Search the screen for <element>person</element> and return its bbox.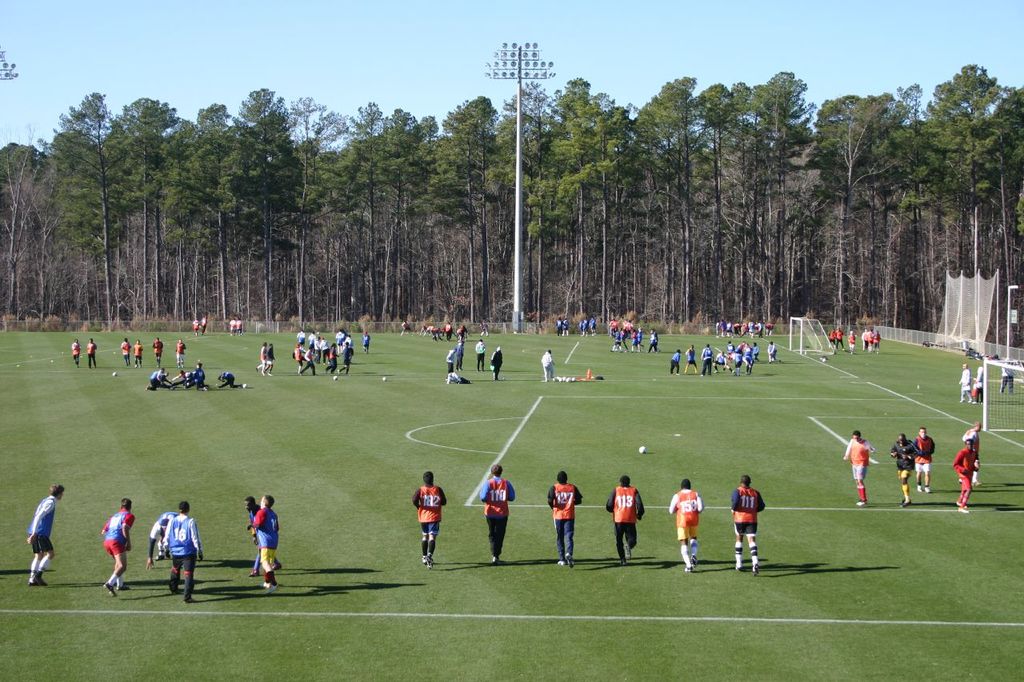
Found: left=764, top=338, right=781, bottom=365.
